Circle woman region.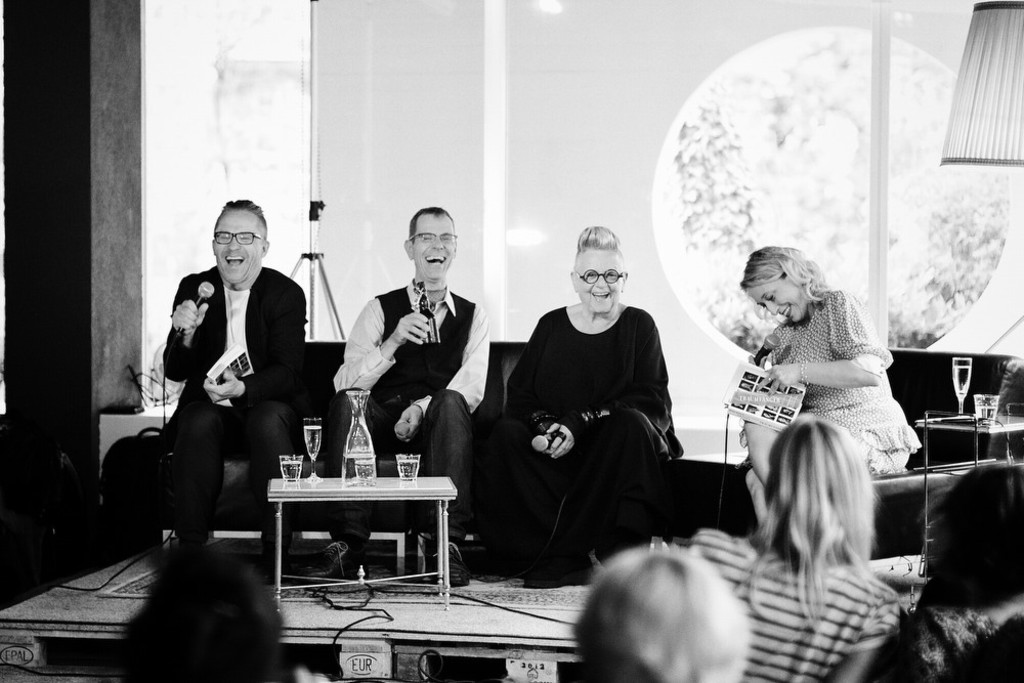
Region: x1=736 y1=245 x2=921 y2=524.
